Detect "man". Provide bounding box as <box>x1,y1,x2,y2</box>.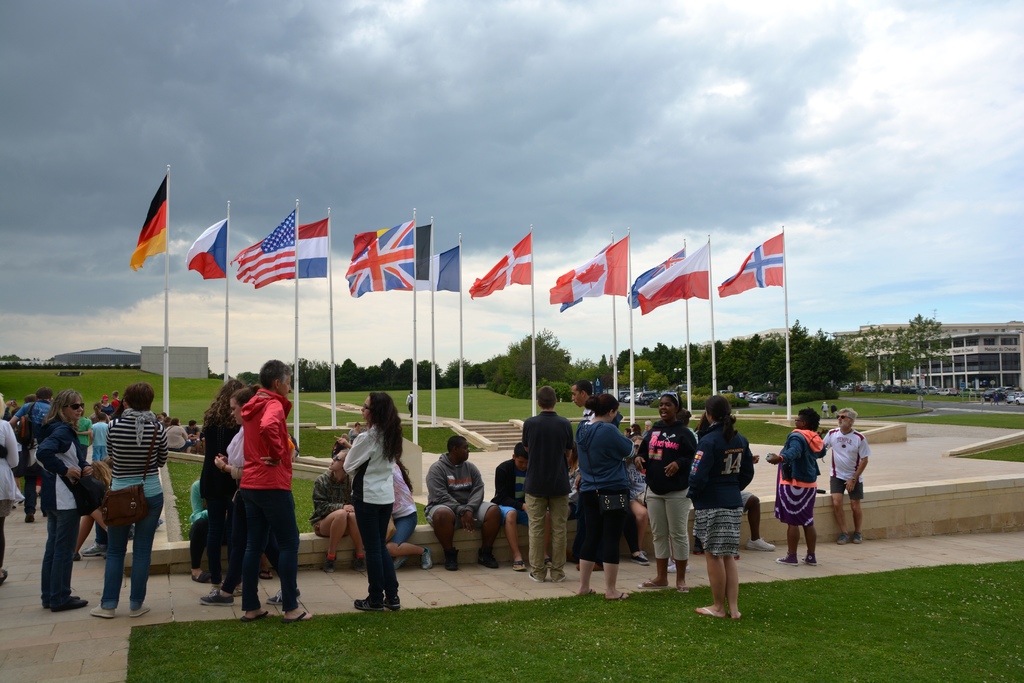
<box>403,386,415,415</box>.
